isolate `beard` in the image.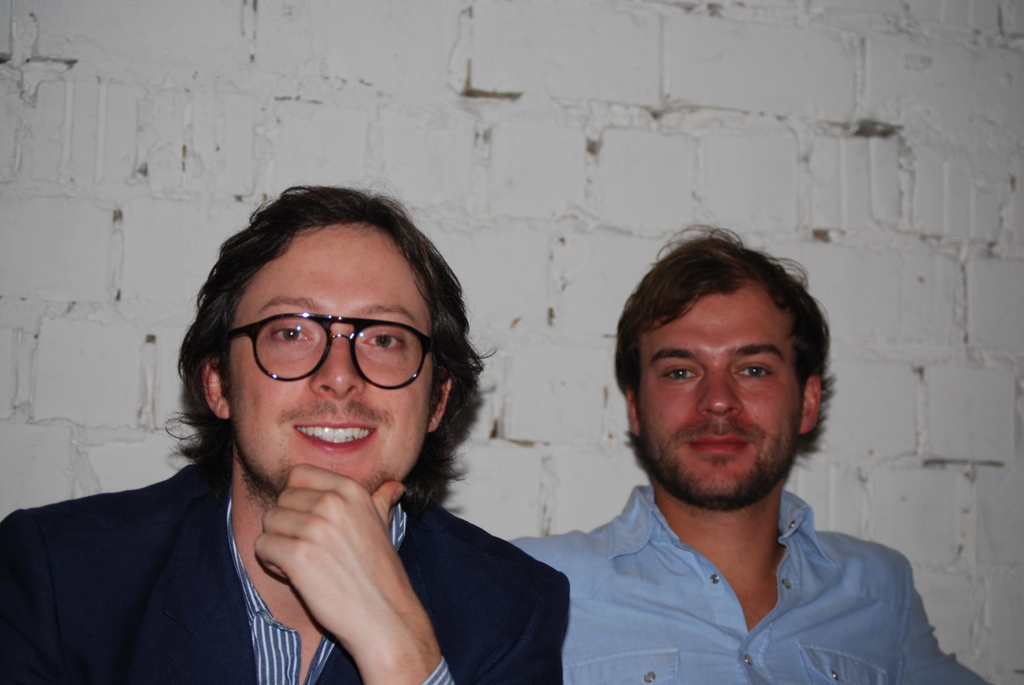
Isolated region: {"left": 234, "top": 442, "right": 416, "bottom": 508}.
